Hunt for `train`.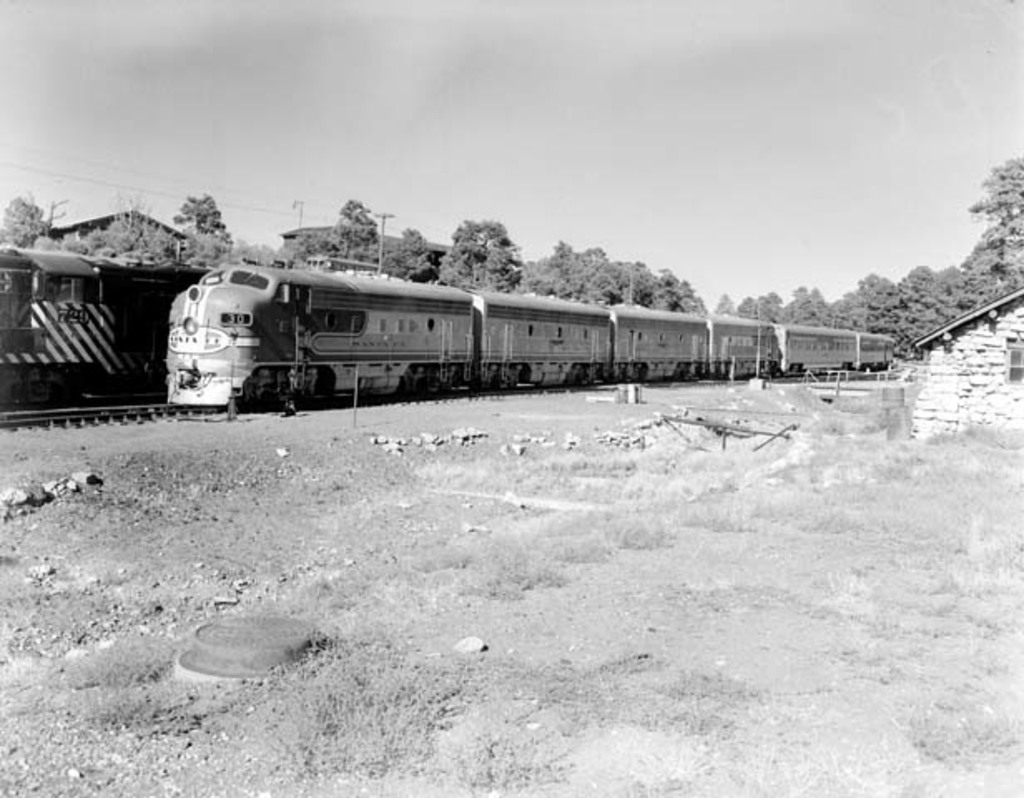
Hunted down at [168,263,899,411].
